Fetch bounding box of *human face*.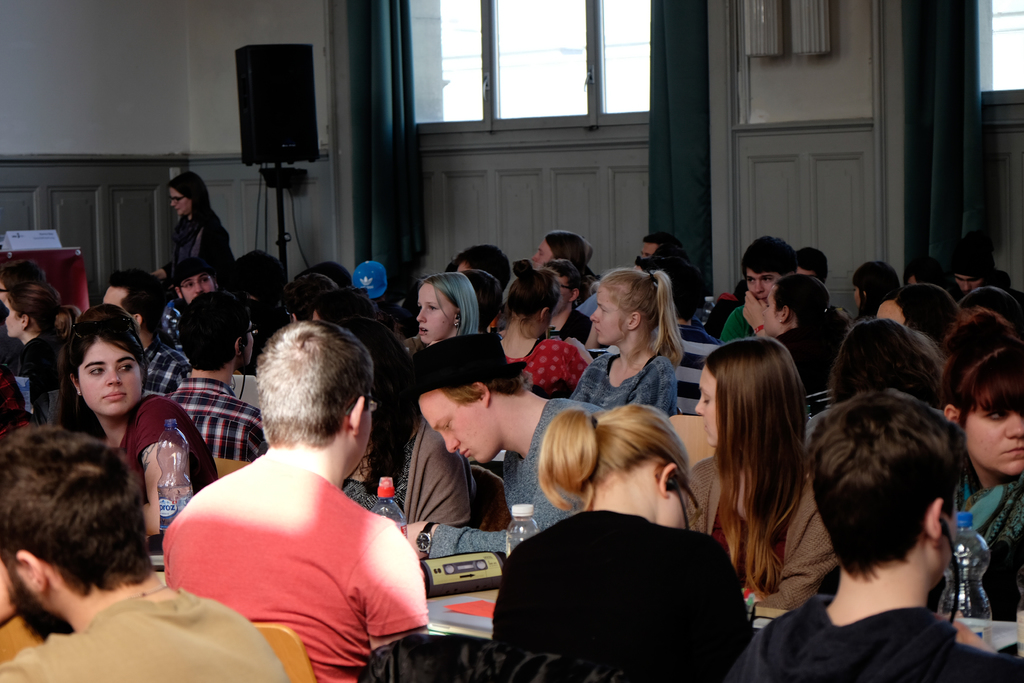
Bbox: 416, 279, 451, 345.
